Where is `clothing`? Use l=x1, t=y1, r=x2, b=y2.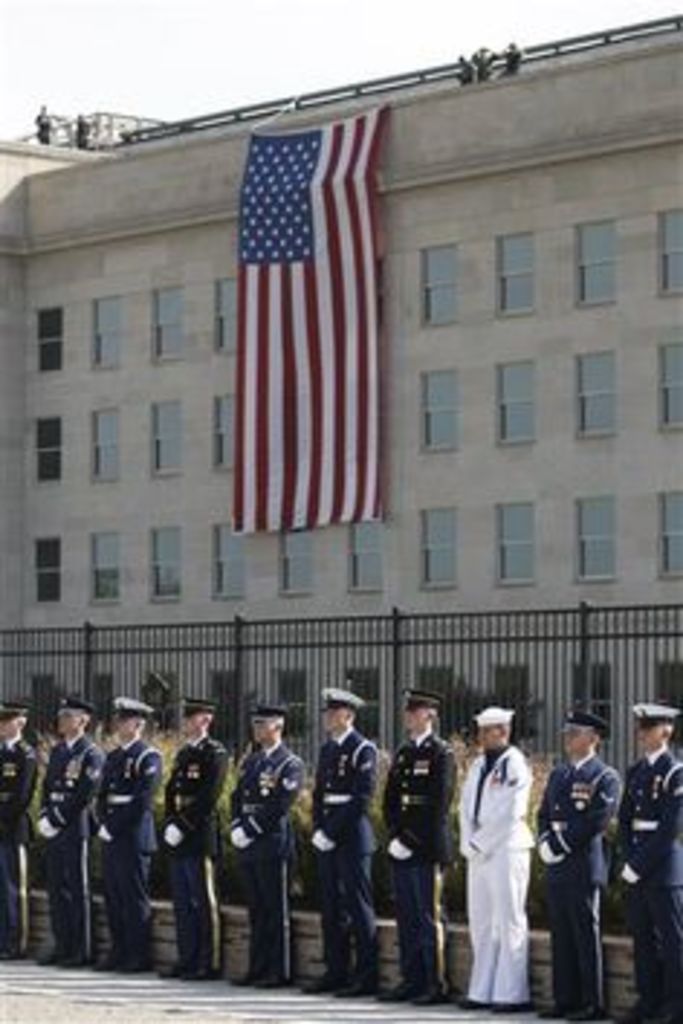
l=43, t=738, r=101, b=960.
